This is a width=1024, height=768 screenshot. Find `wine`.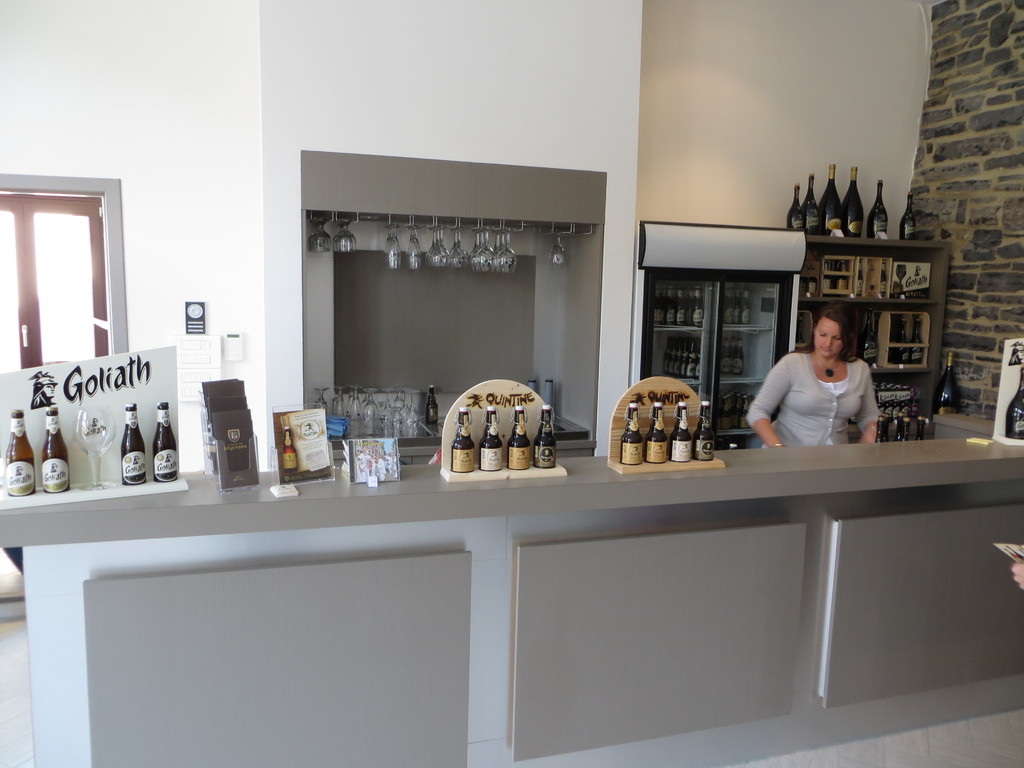
Bounding box: (880, 262, 888, 298).
